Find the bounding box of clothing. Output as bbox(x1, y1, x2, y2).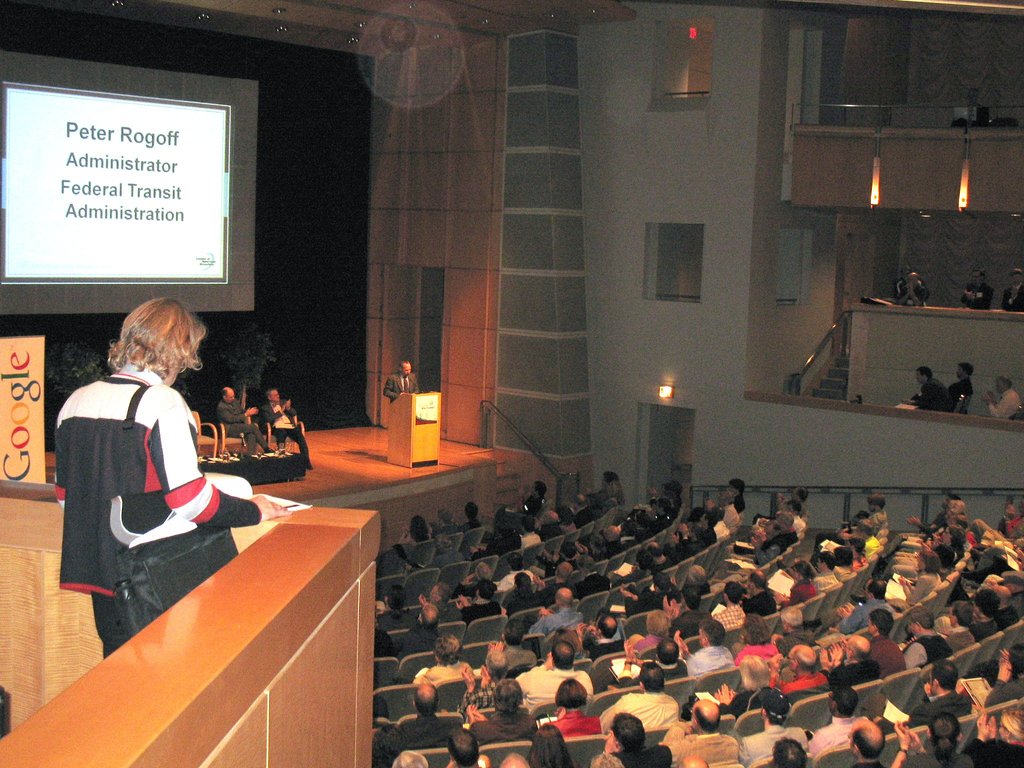
bbox(423, 666, 481, 689).
